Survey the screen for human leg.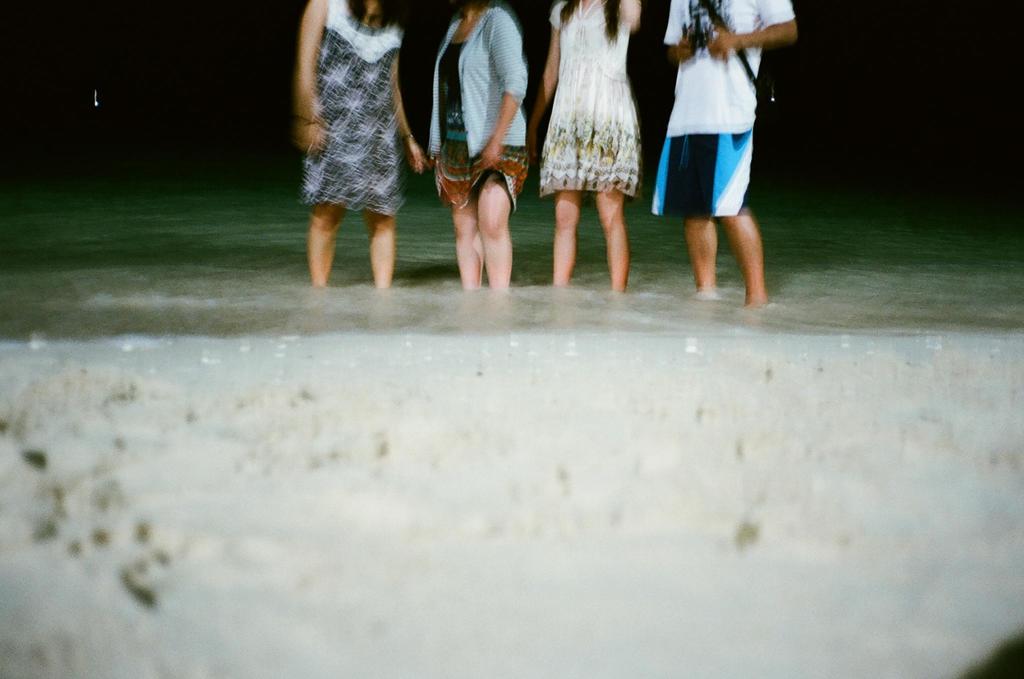
Survey found: [left=310, top=200, right=346, bottom=286].
